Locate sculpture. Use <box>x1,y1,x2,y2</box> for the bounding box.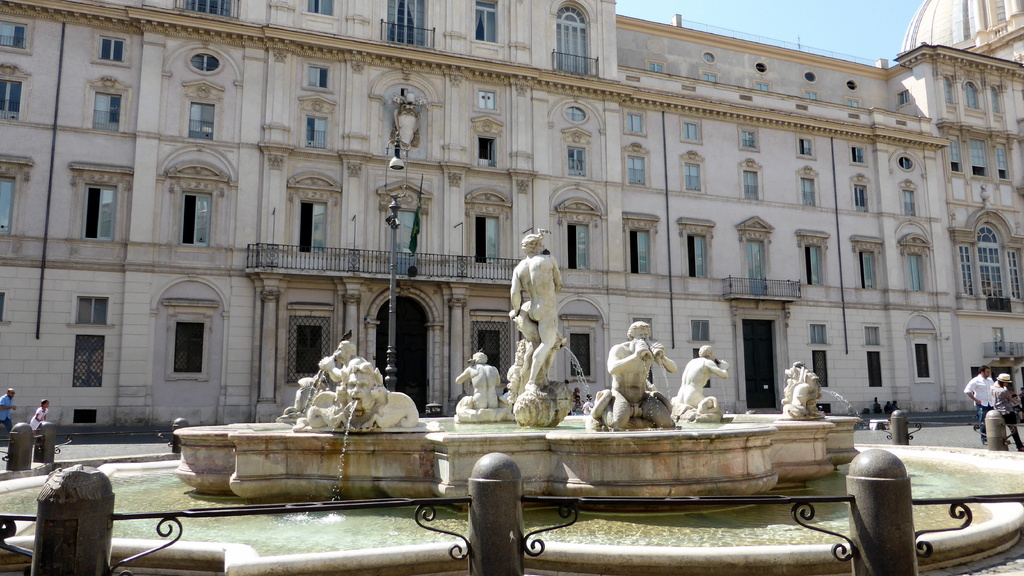
<box>458,350,508,420</box>.
